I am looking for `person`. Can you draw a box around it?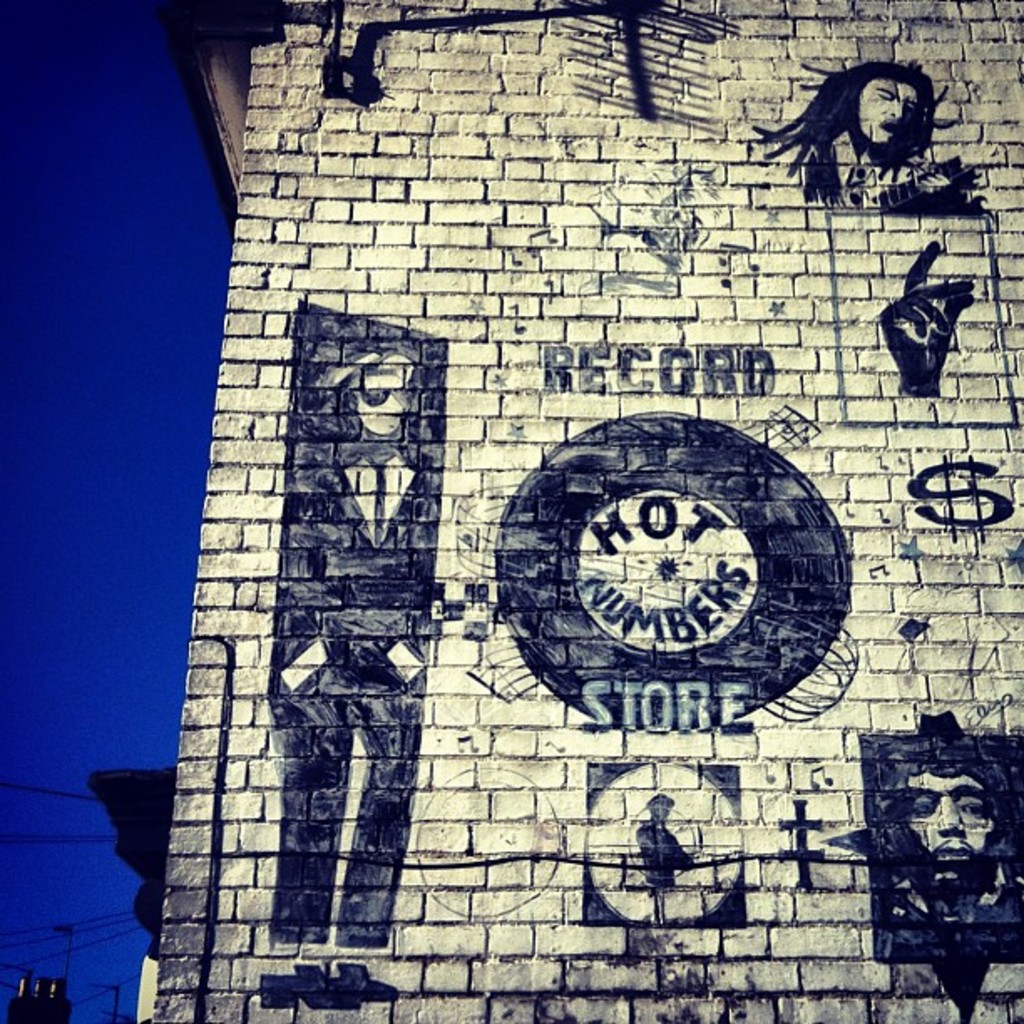
Sure, the bounding box is locate(758, 55, 982, 221).
